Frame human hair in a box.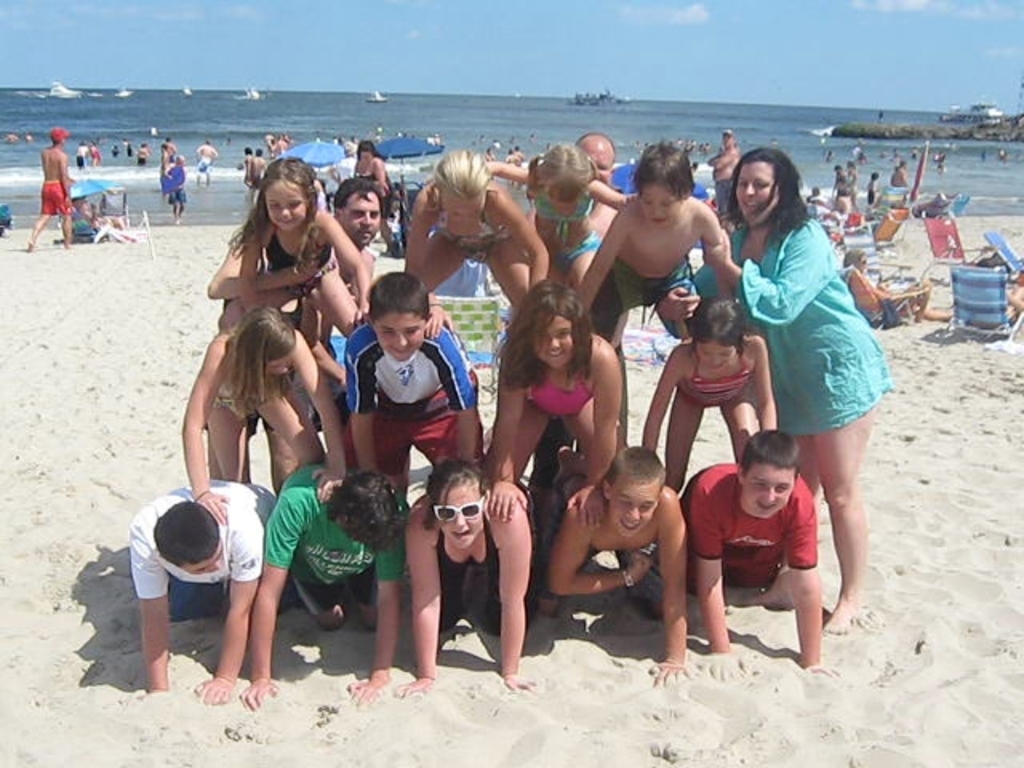
bbox=(355, 139, 381, 163).
